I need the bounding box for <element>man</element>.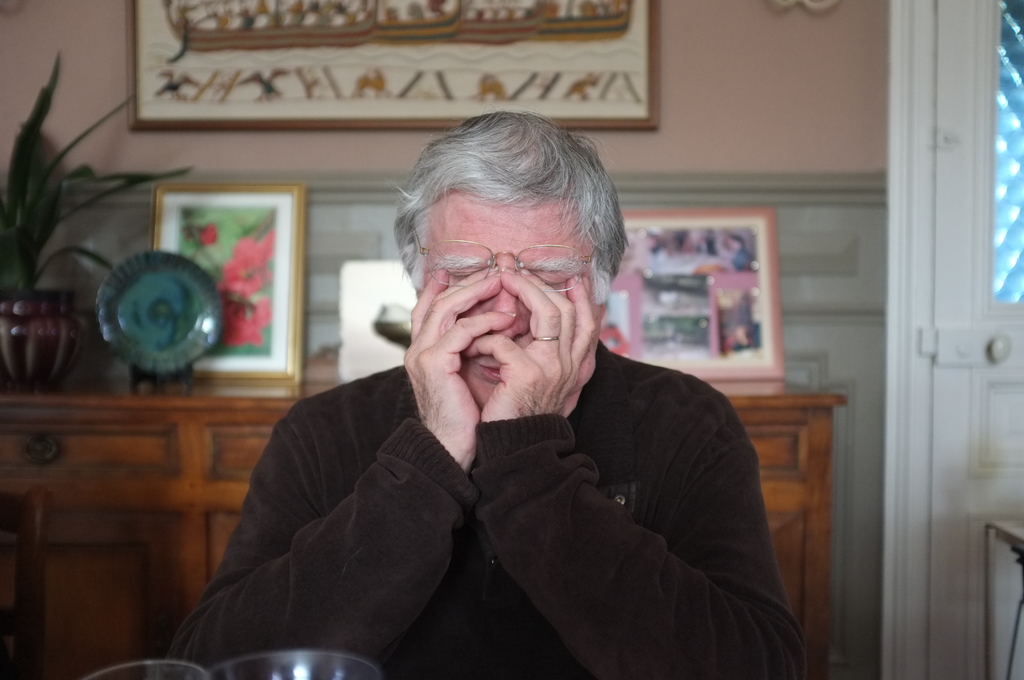
Here it is: detection(163, 124, 817, 668).
